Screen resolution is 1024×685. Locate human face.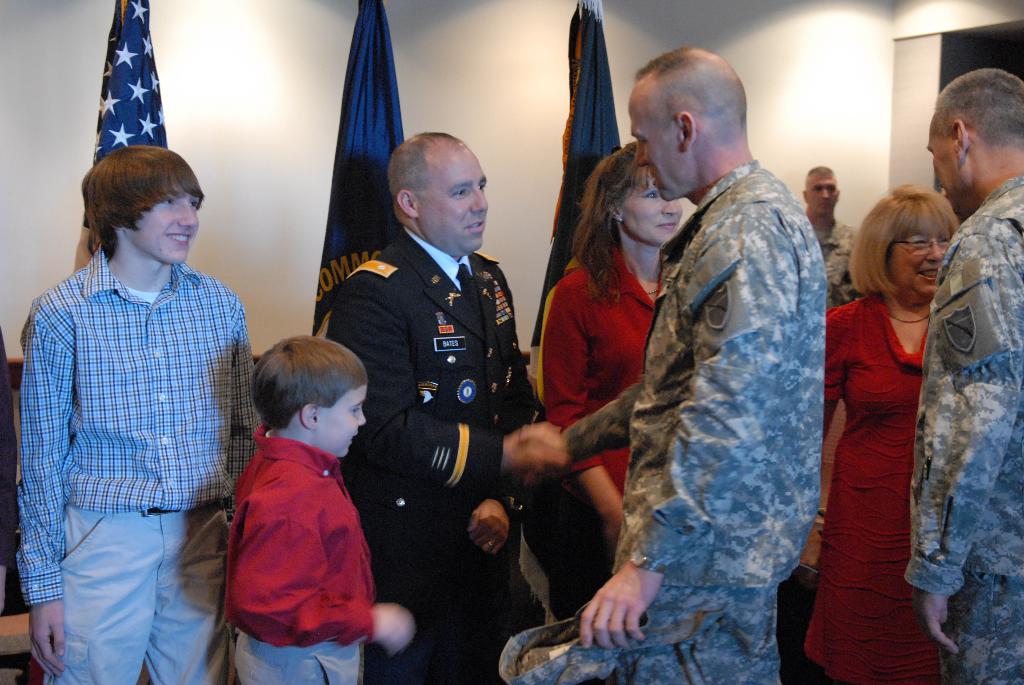
<region>626, 88, 698, 204</region>.
